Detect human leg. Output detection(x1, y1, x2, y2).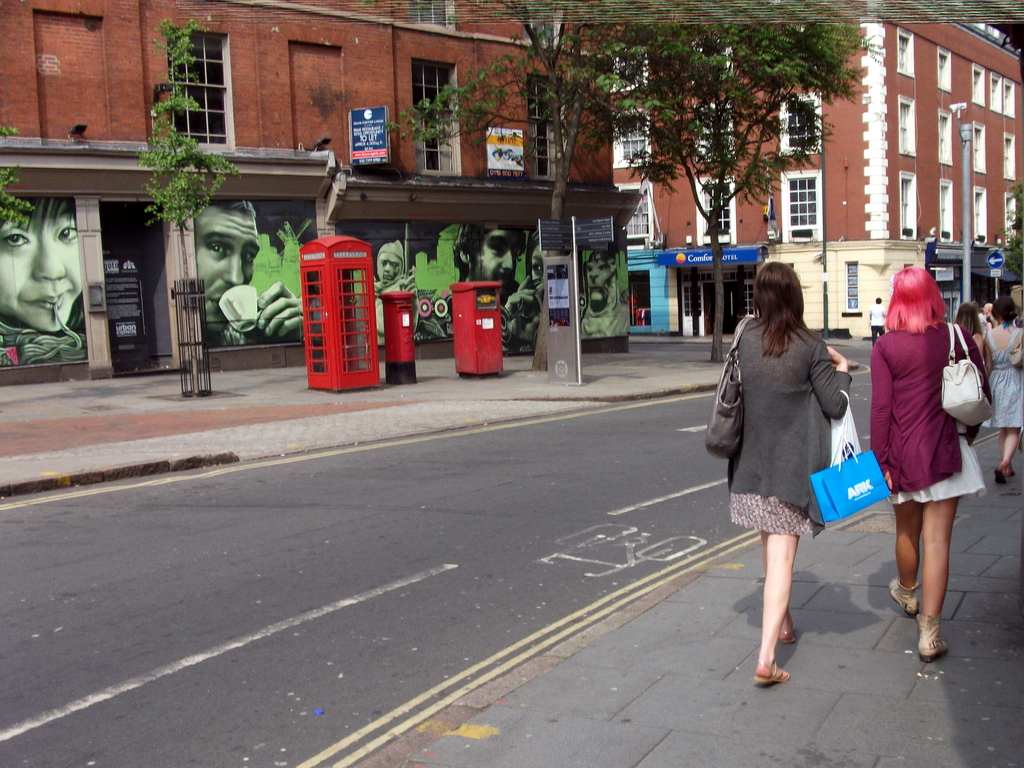
detection(748, 447, 796, 644).
